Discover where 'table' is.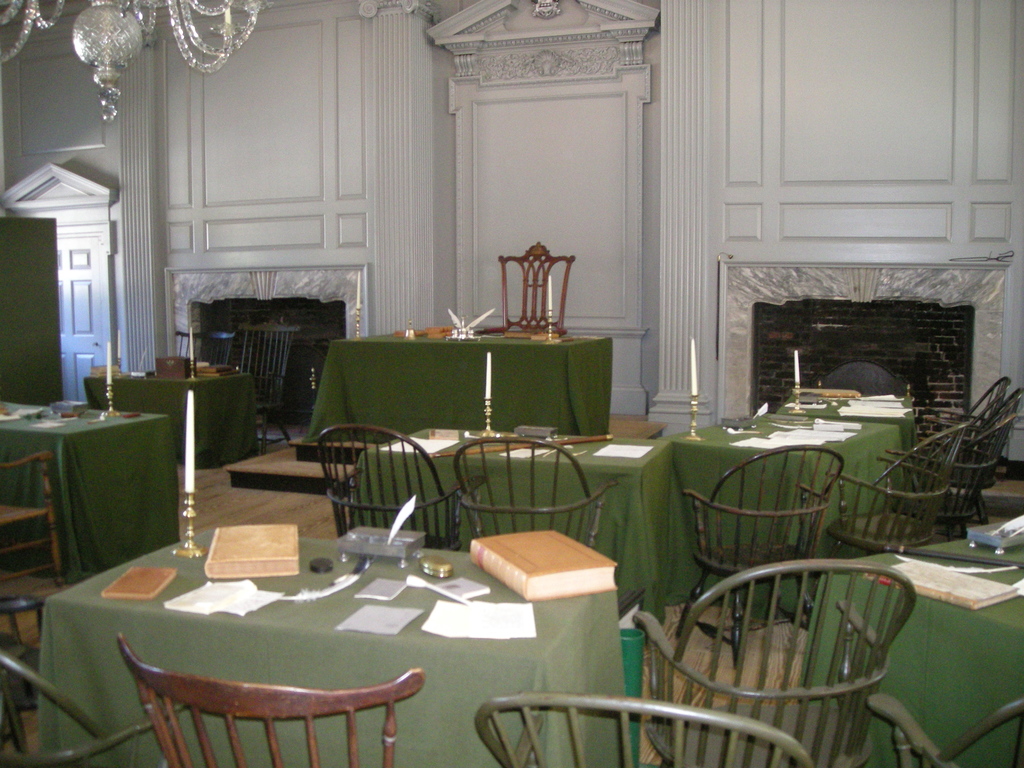
Discovered at 796/508/1023/767.
